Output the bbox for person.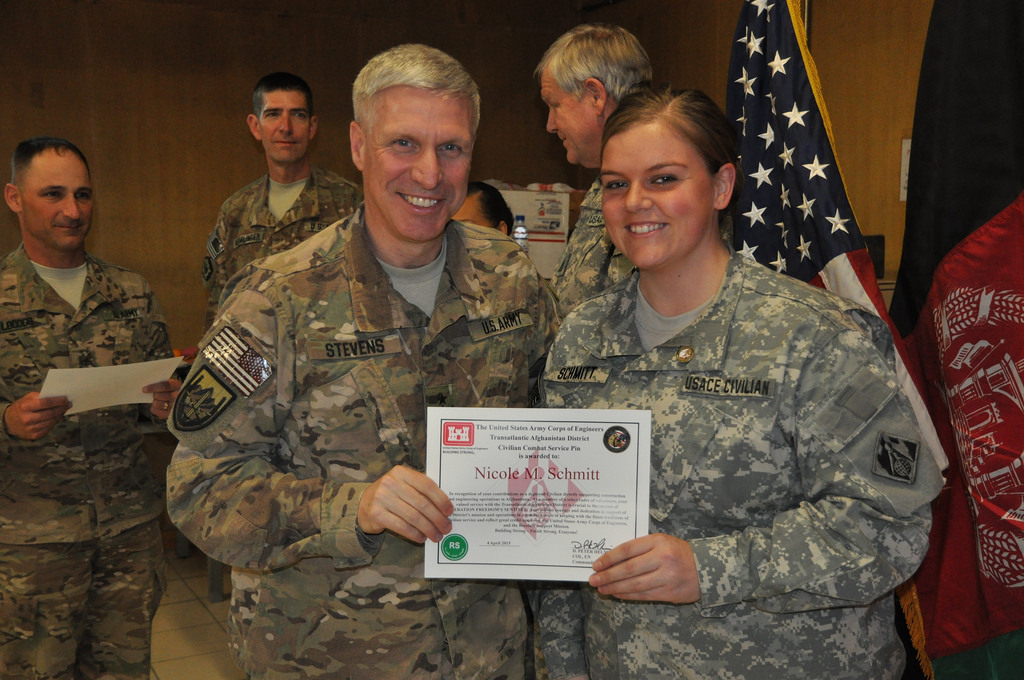
541, 81, 943, 679.
